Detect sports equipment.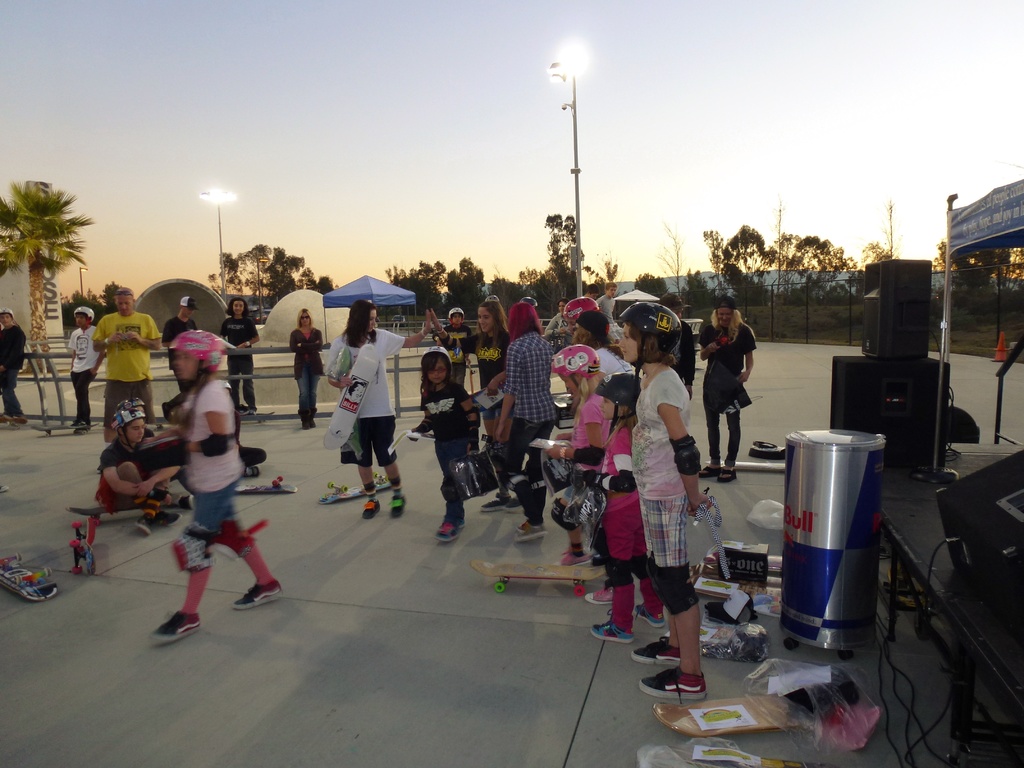
Detected at 666,435,700,479.
